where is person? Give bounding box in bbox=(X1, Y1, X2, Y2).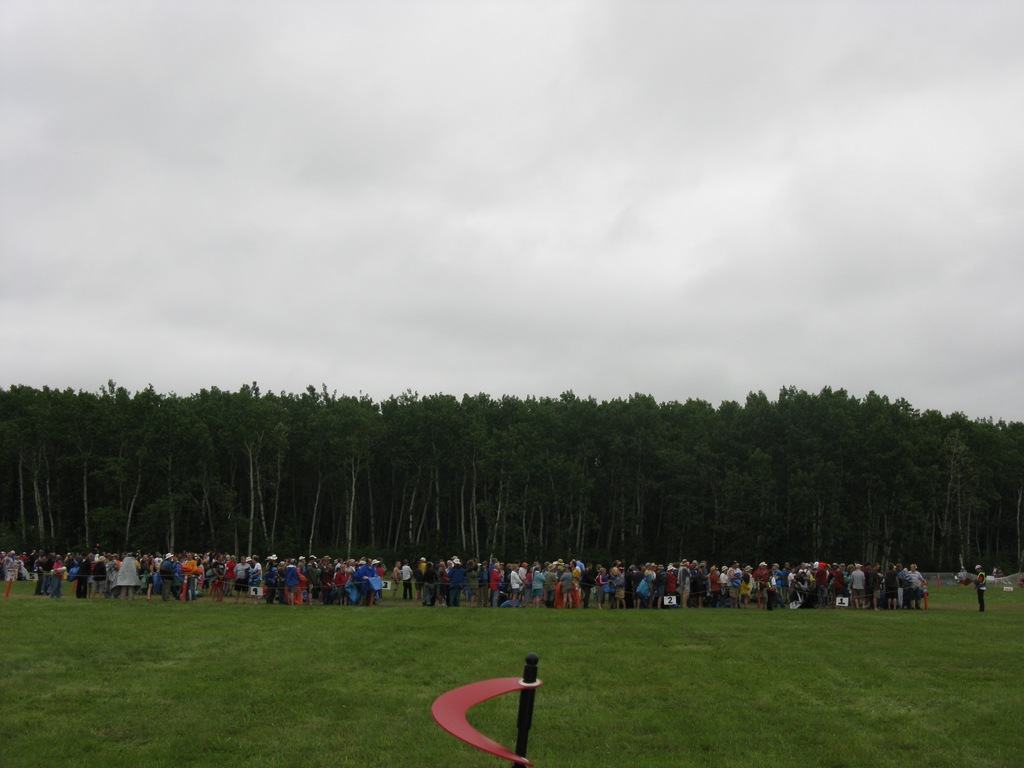
bbox=(966, 564, 991, 609).
